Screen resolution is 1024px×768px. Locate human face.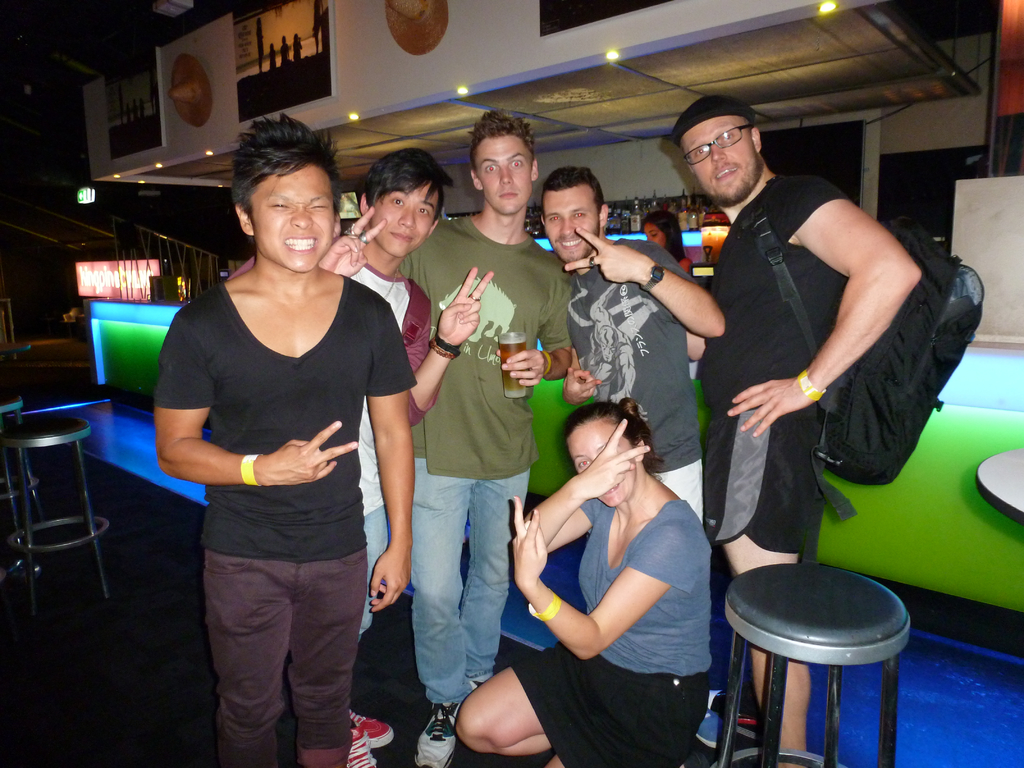
region(480, 137, 533, 211).
